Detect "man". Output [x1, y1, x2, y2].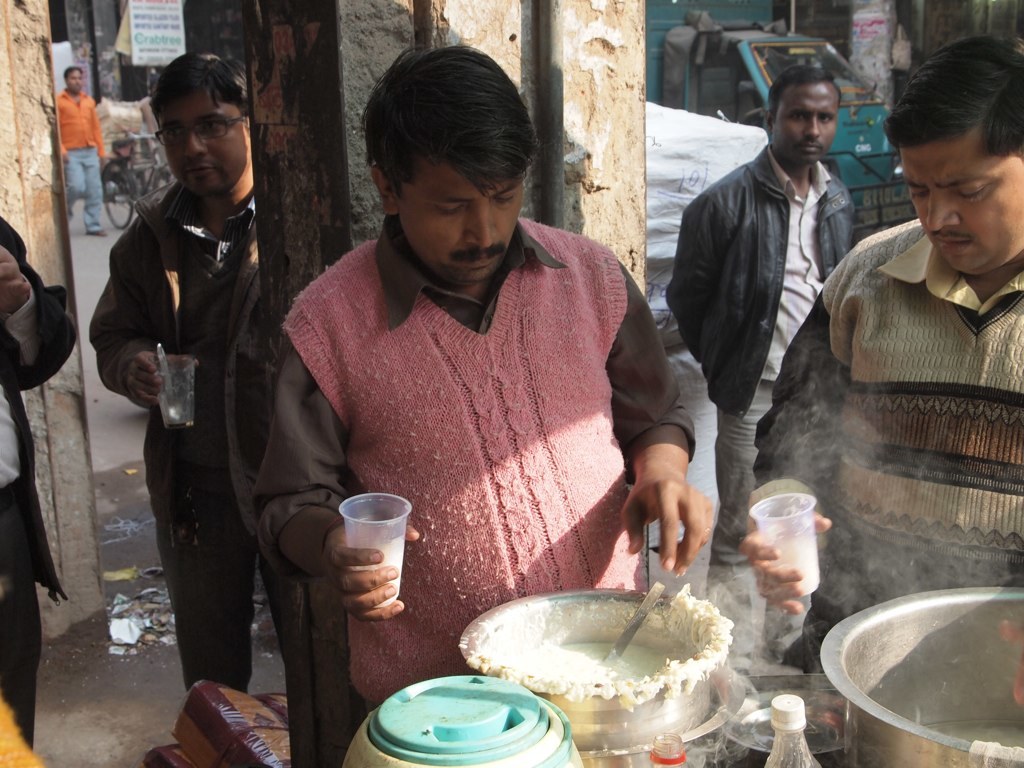
[734, 27, 1023, 669].
